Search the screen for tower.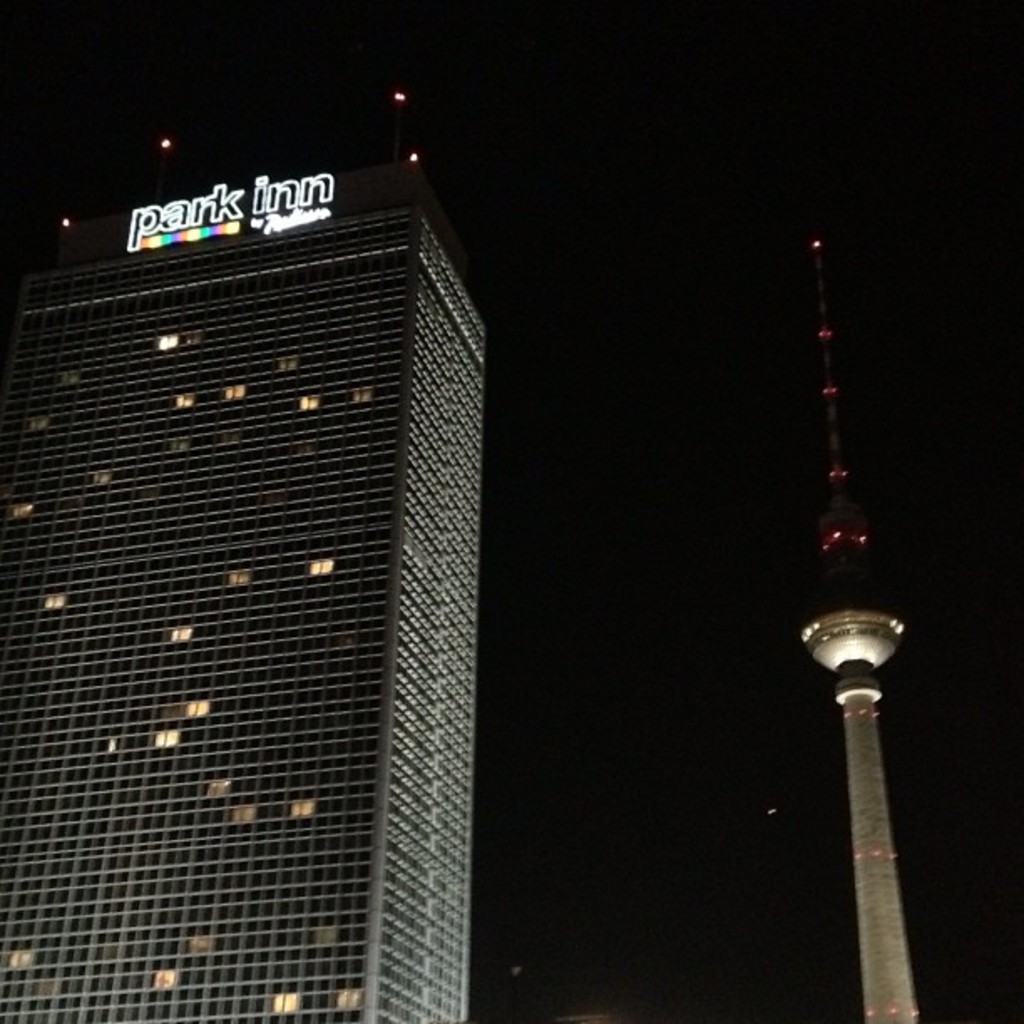
Found at bbox=(0, 72, 537, 1023).
